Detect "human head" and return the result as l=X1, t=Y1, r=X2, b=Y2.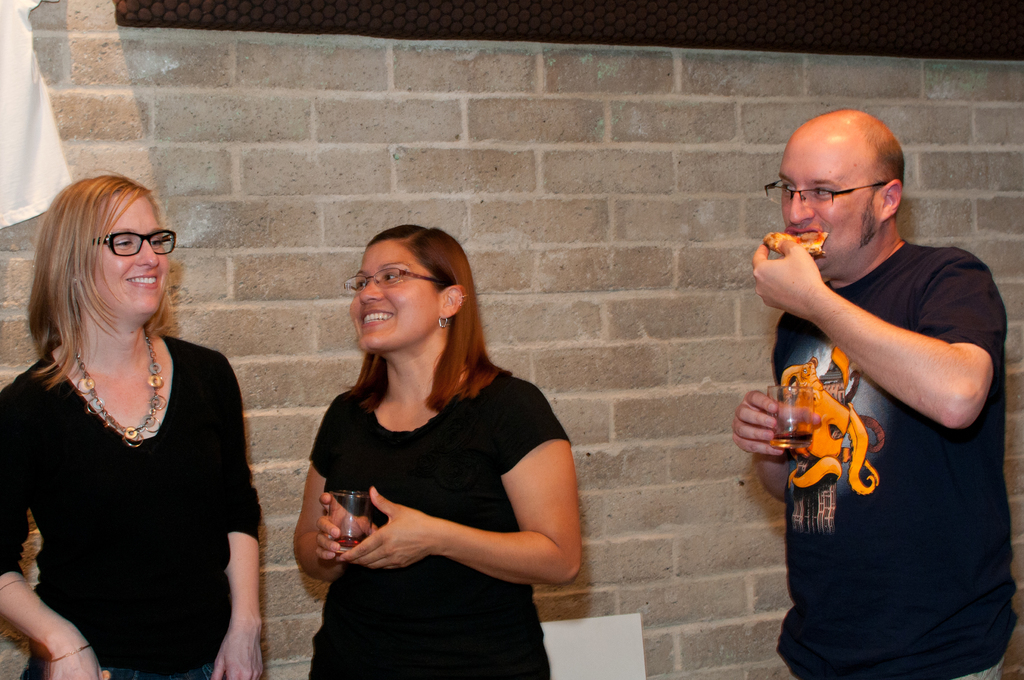
l=42, t=177, r=172, b=319.
